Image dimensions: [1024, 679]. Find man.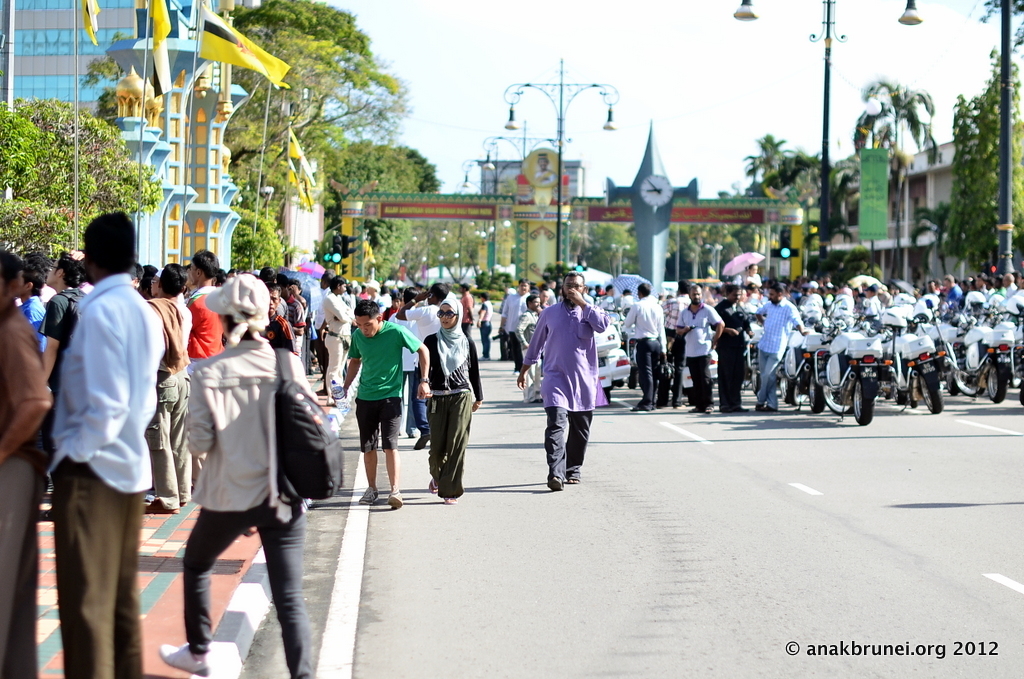
bbox=(139, 260, 201, 516).
